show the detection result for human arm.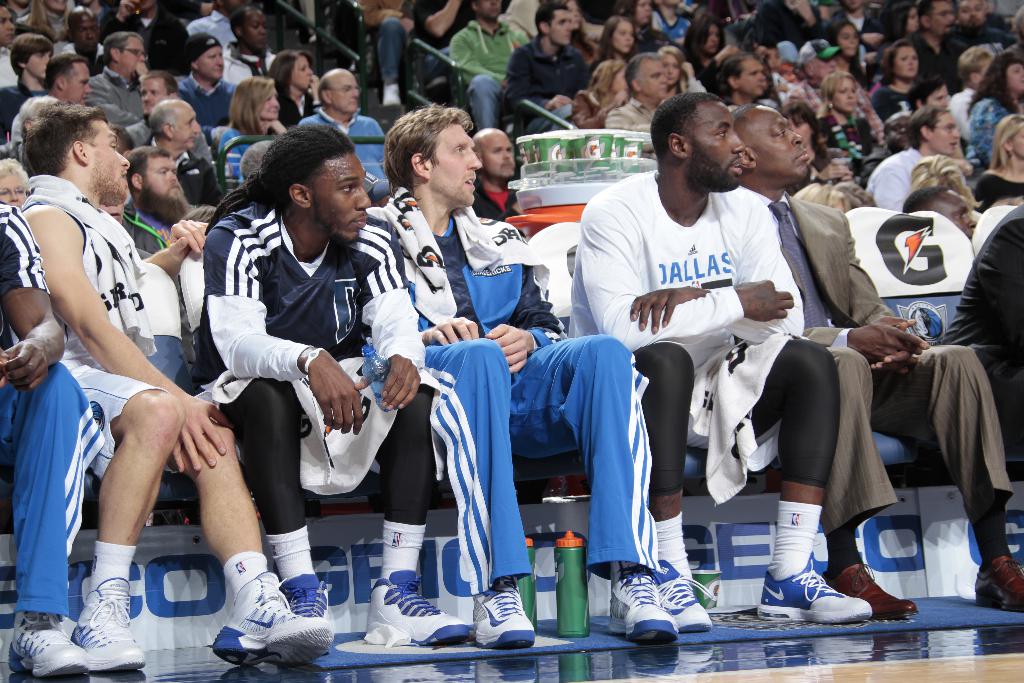
pyautogui.locateOnScreen(703, 46, 739, 86).
